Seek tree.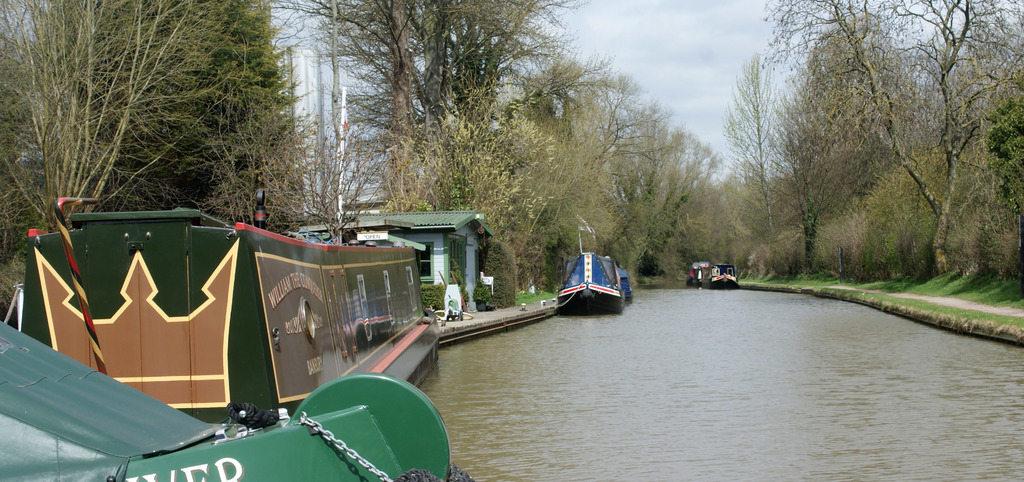
x1=414, y1=106, x2=568, y2=301.
